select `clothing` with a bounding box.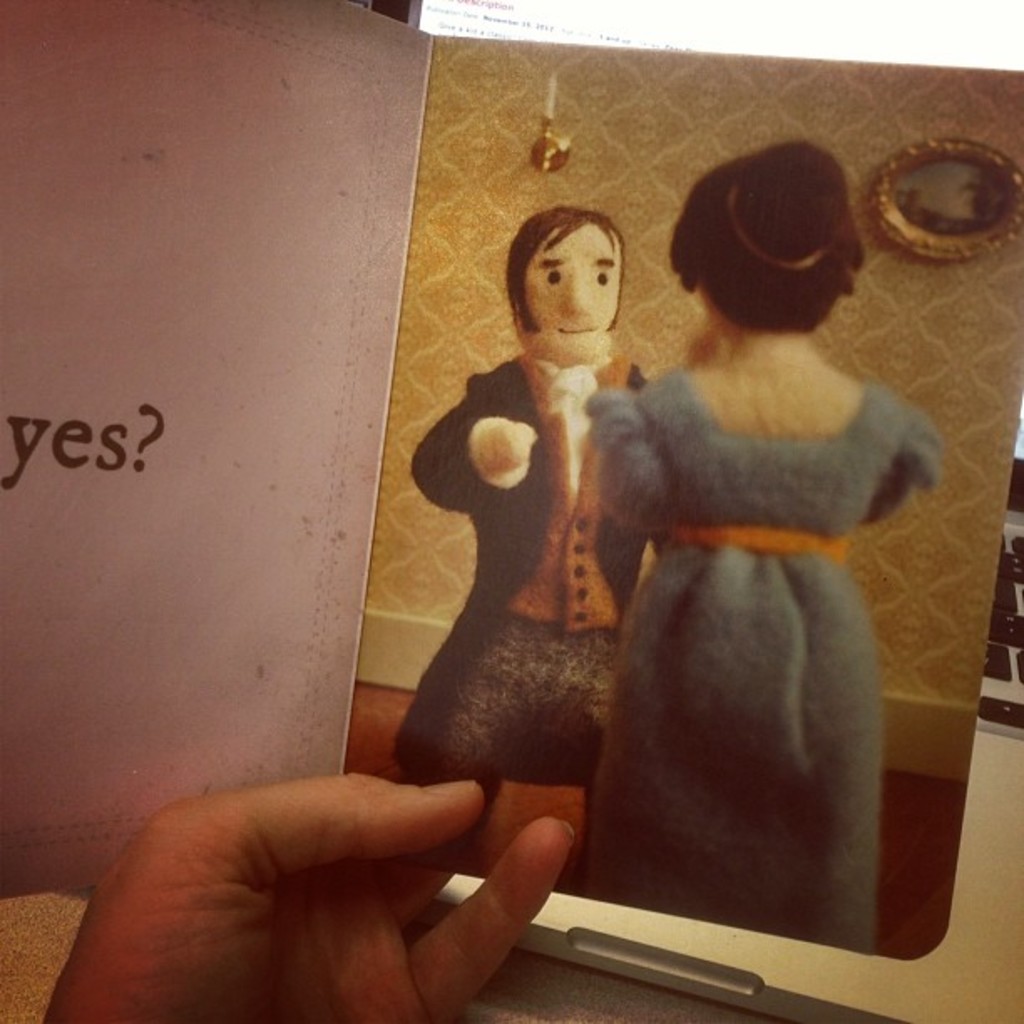
562/293/942/922.
